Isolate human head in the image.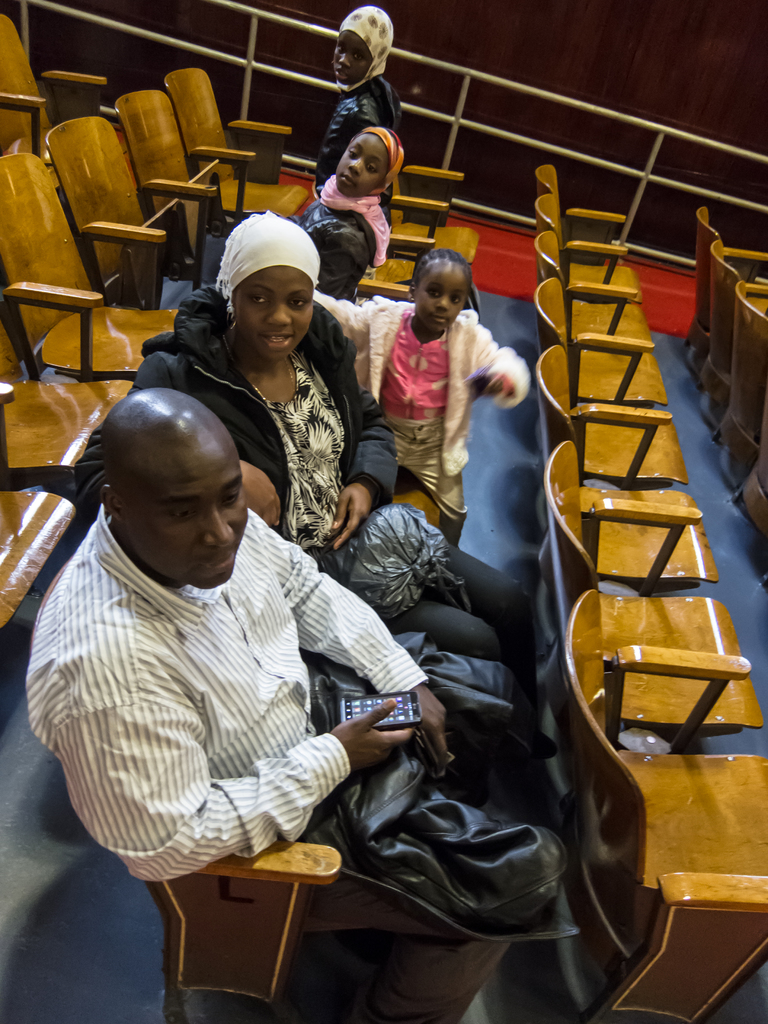
Isolated region: x1=207 y1=204 x2=326 y2=363.
